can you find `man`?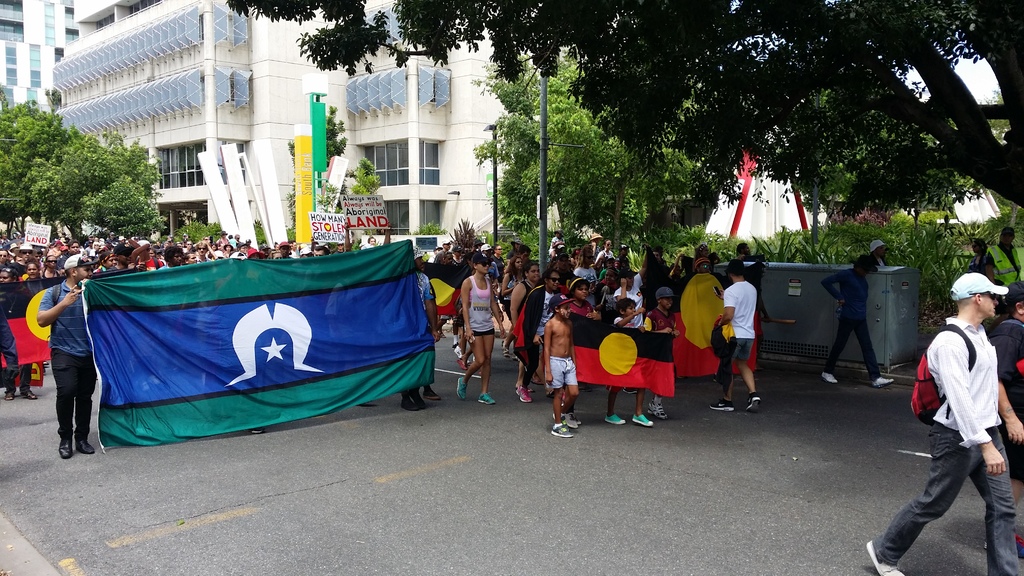
Yes, bounding box: 397/246/442/413.
